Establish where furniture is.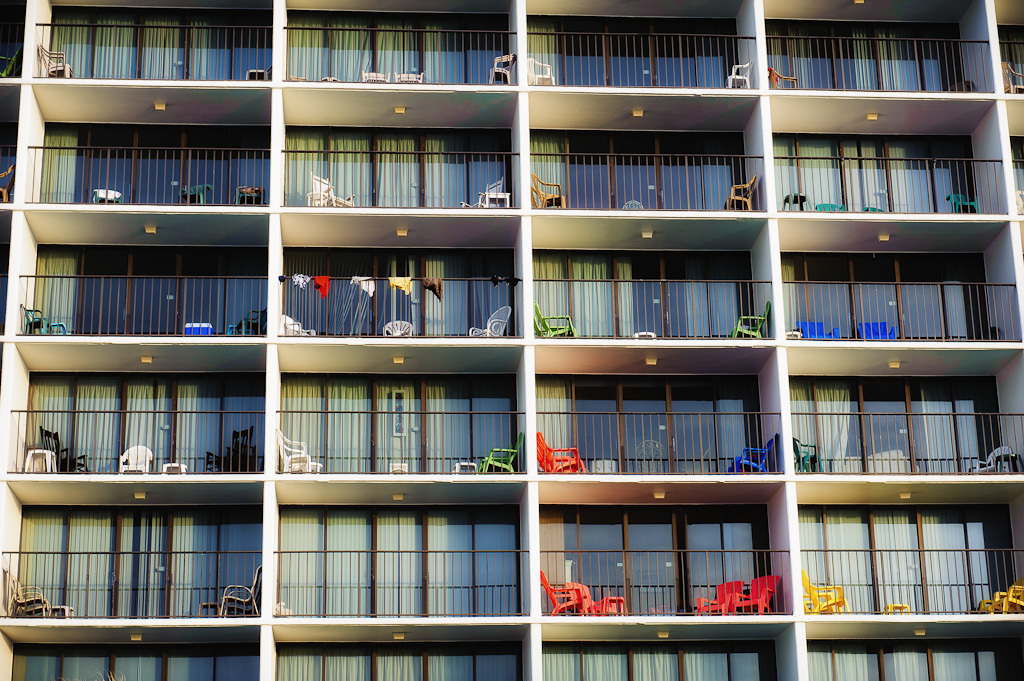
Established at (941, 194, 982, 215).
